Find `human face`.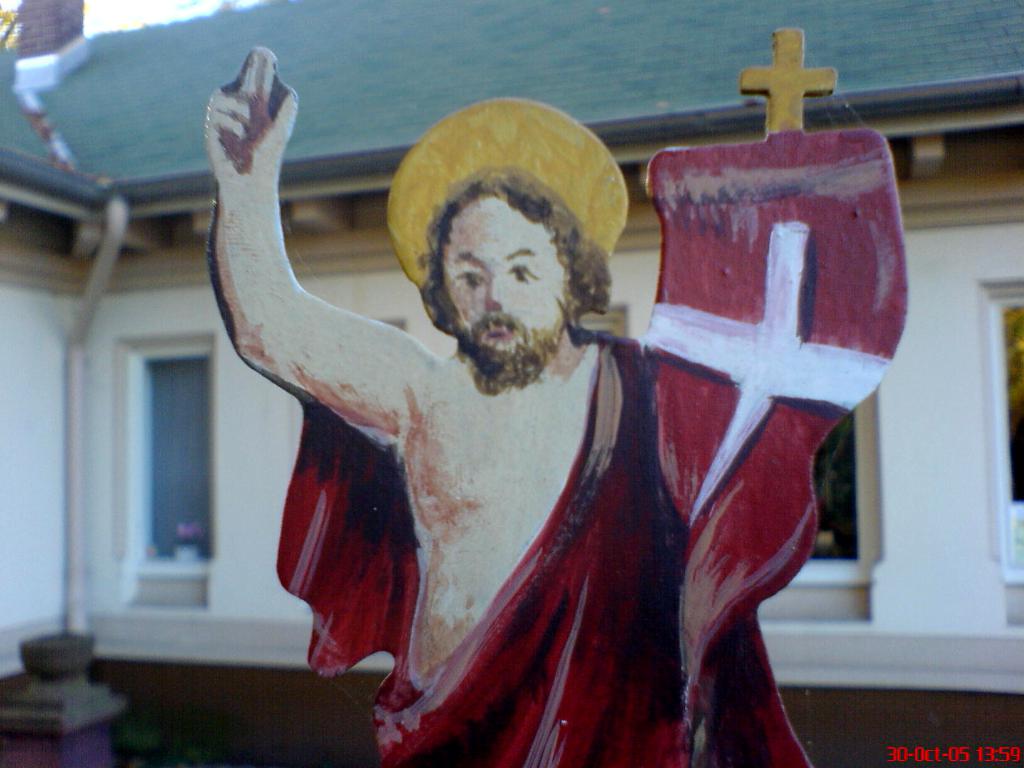
436/188/571/352.
